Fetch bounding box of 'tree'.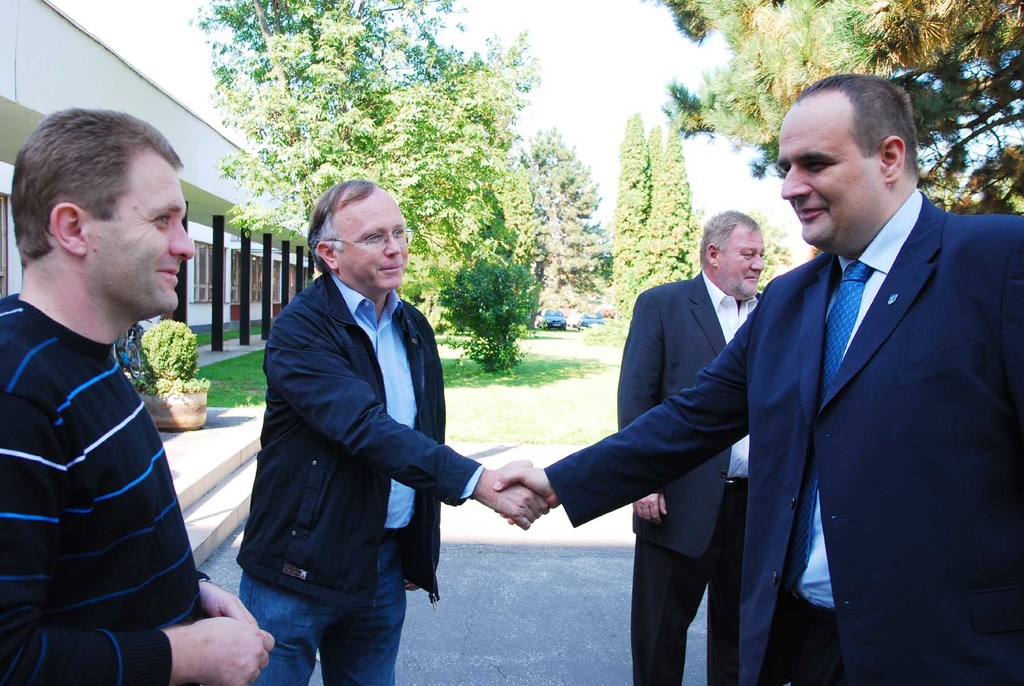
Bbox: 605:116:692:335.
